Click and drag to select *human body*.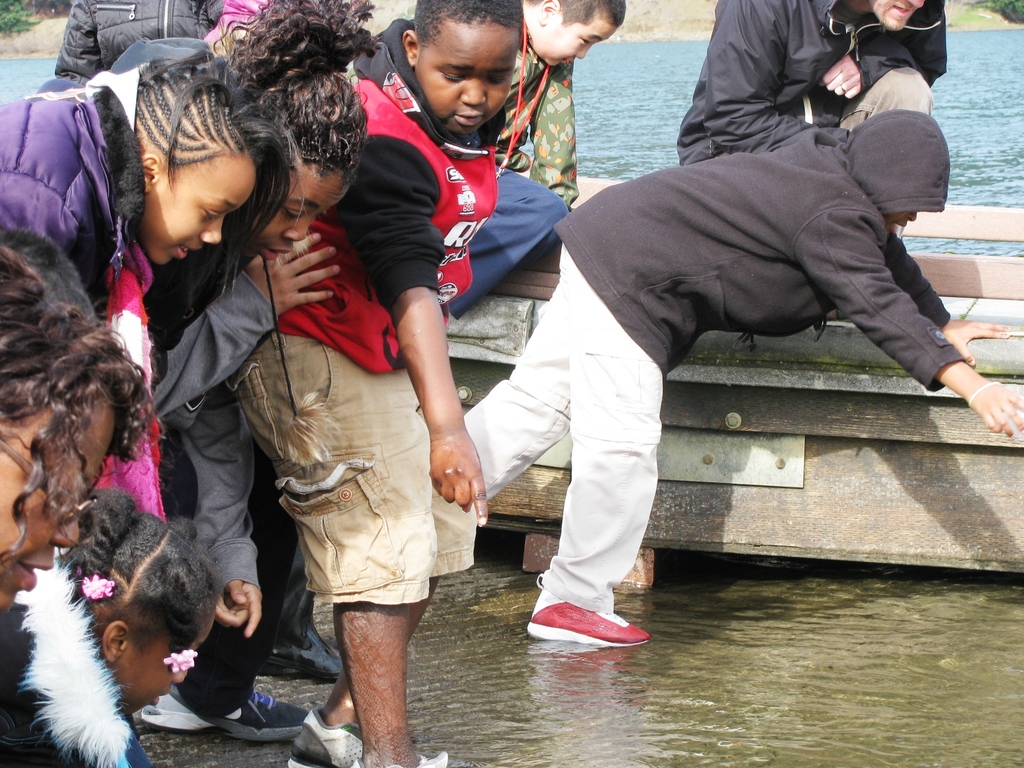
Selection: box(673, 0, 932, 164).
